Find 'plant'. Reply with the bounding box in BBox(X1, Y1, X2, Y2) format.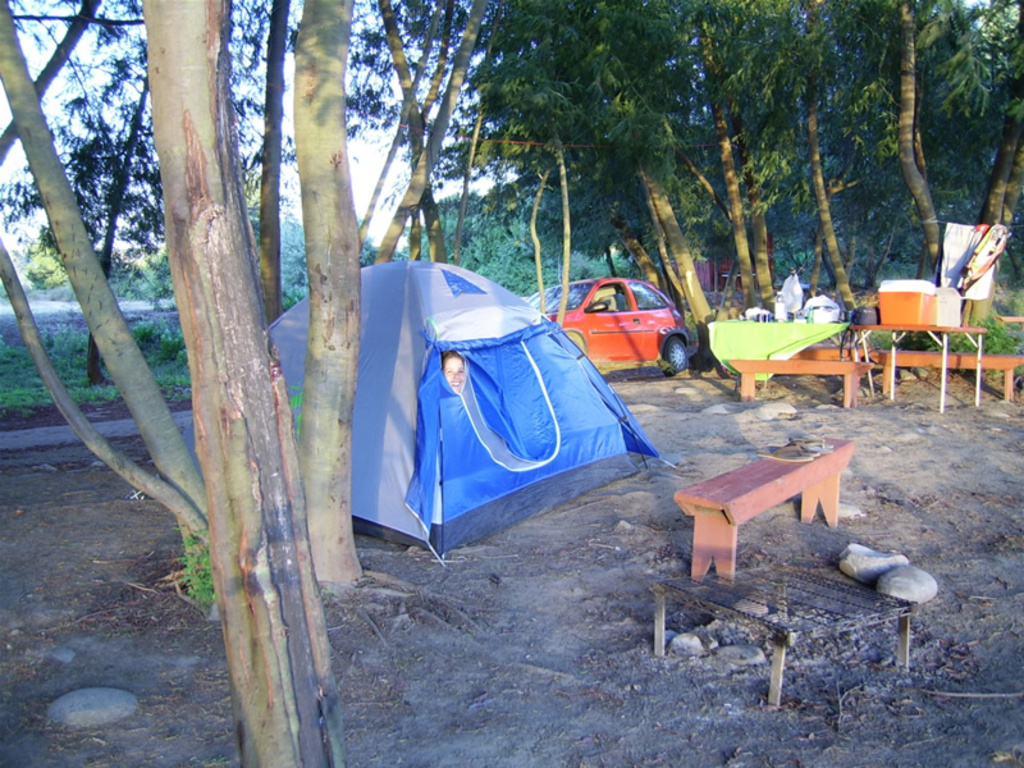
BBox(178, 530, 219, 623).
